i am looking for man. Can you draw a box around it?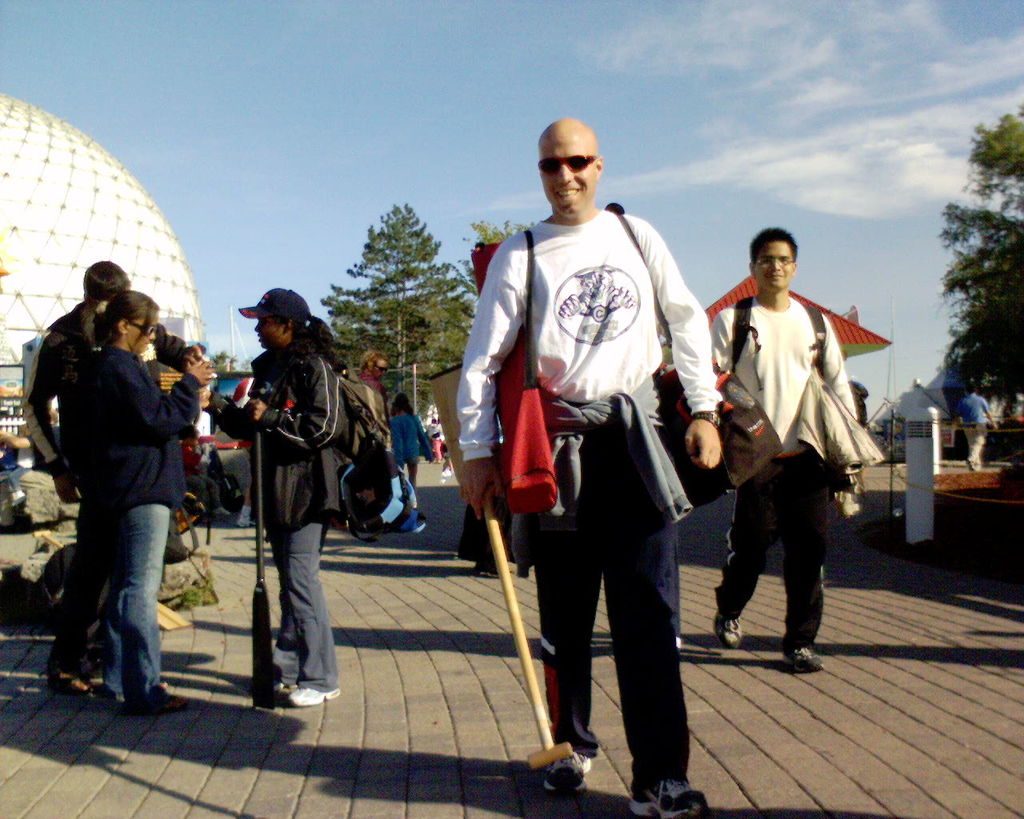
Sure, the bounding box is (710,253,872,682).
